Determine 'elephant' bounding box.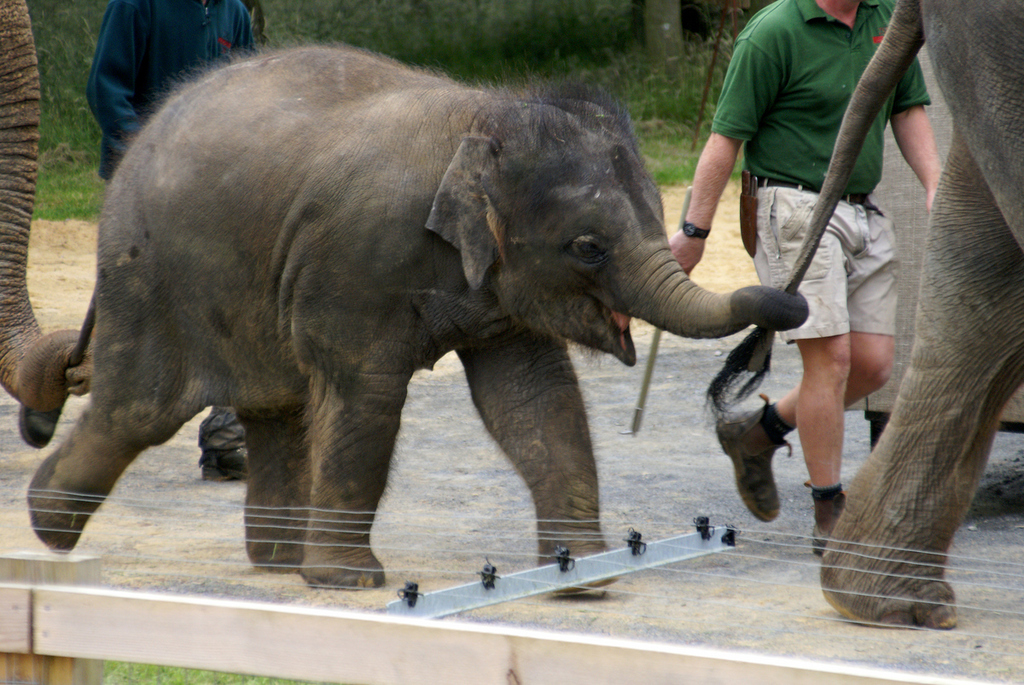
Determined: crop(699, 0, 1023, 630).
